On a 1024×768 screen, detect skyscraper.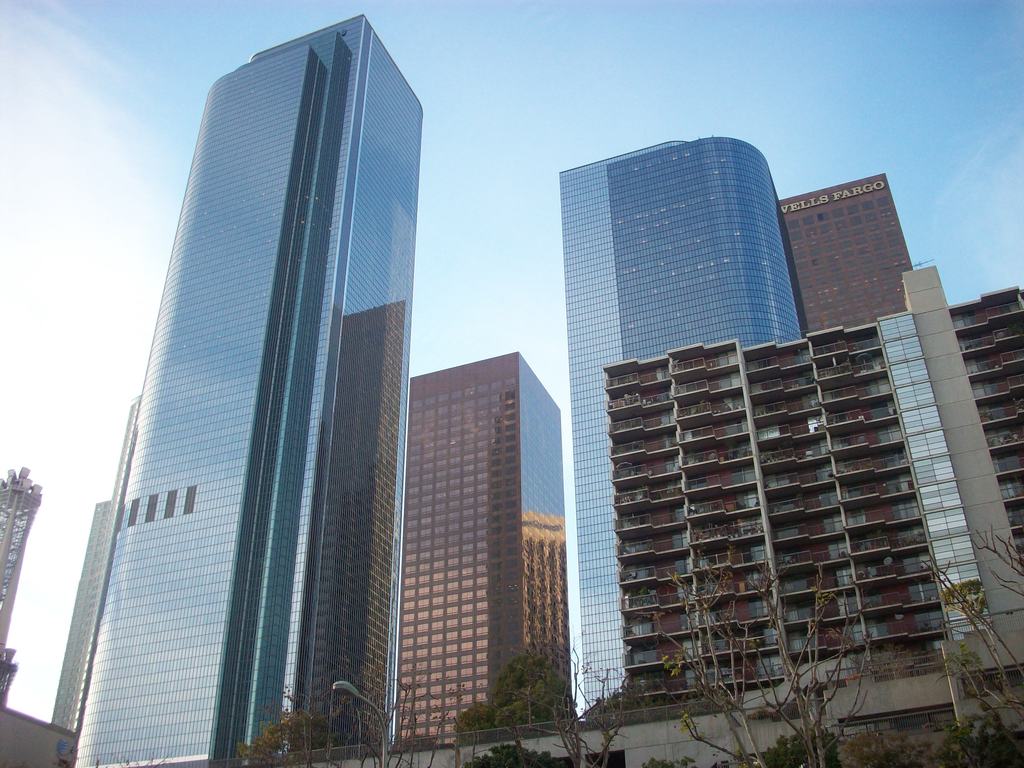
locate(399, 351, 566, 745).
